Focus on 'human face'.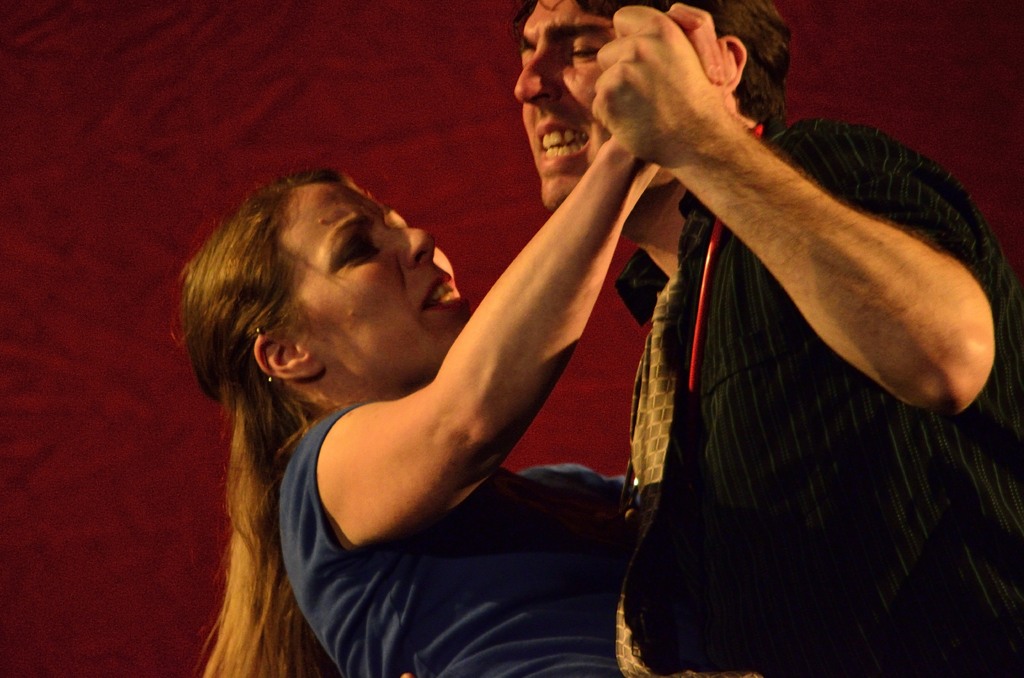
Focused at bbox=[514, 0, 613, 209].
